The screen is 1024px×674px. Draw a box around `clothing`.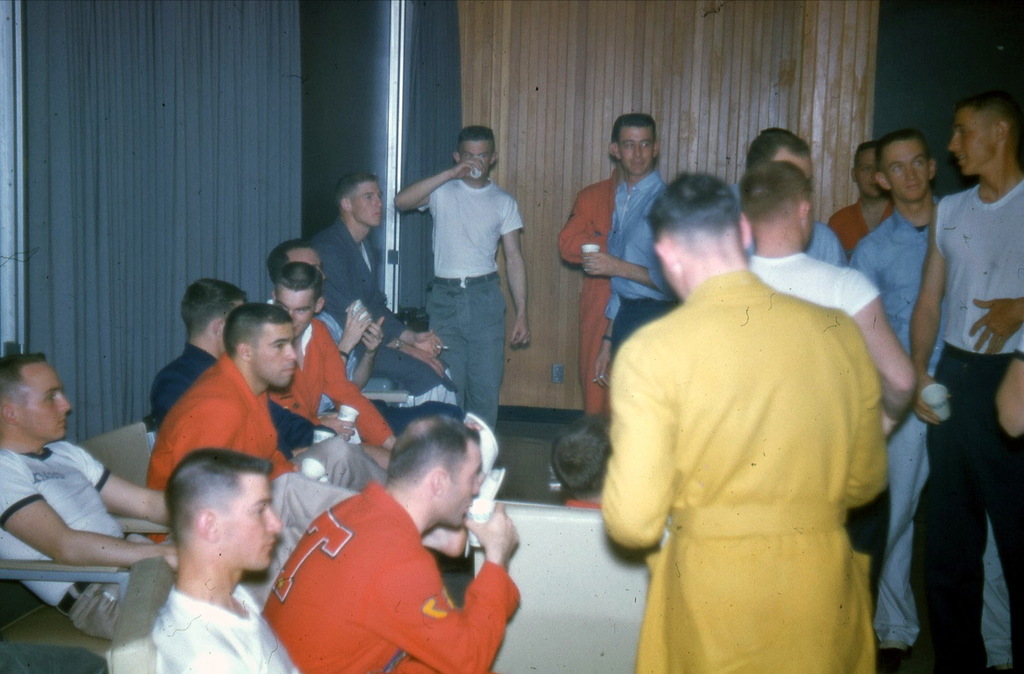
{"x1": 806, "y1": 221, "x2": 848, "y2": 269}.
